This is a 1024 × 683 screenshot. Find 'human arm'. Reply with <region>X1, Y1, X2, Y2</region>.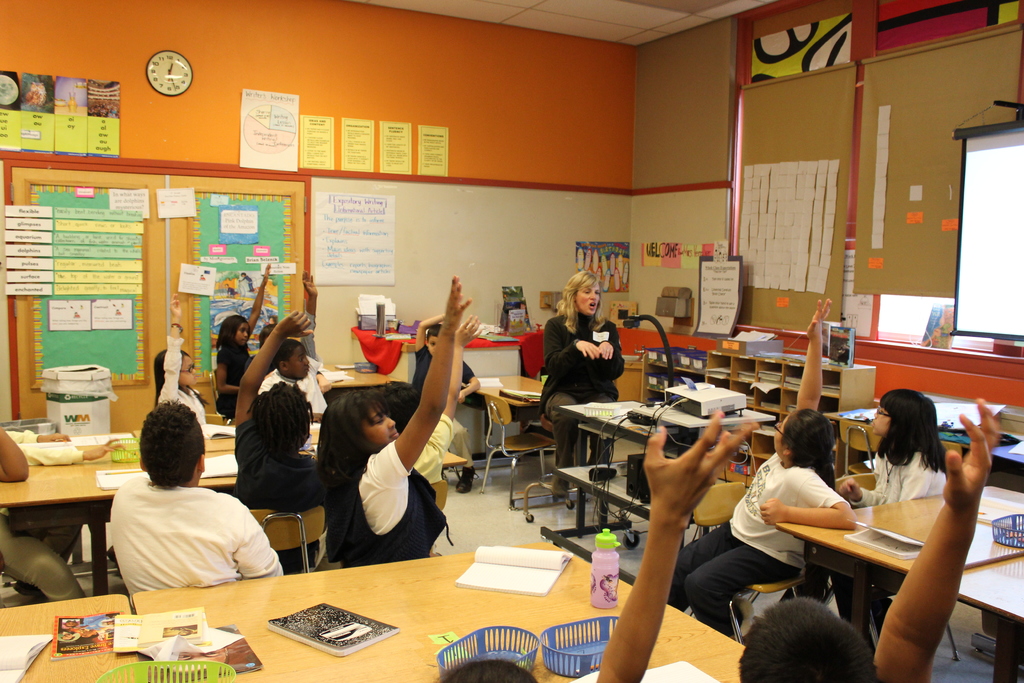
<region>543, 319, 601, 372</region>.
